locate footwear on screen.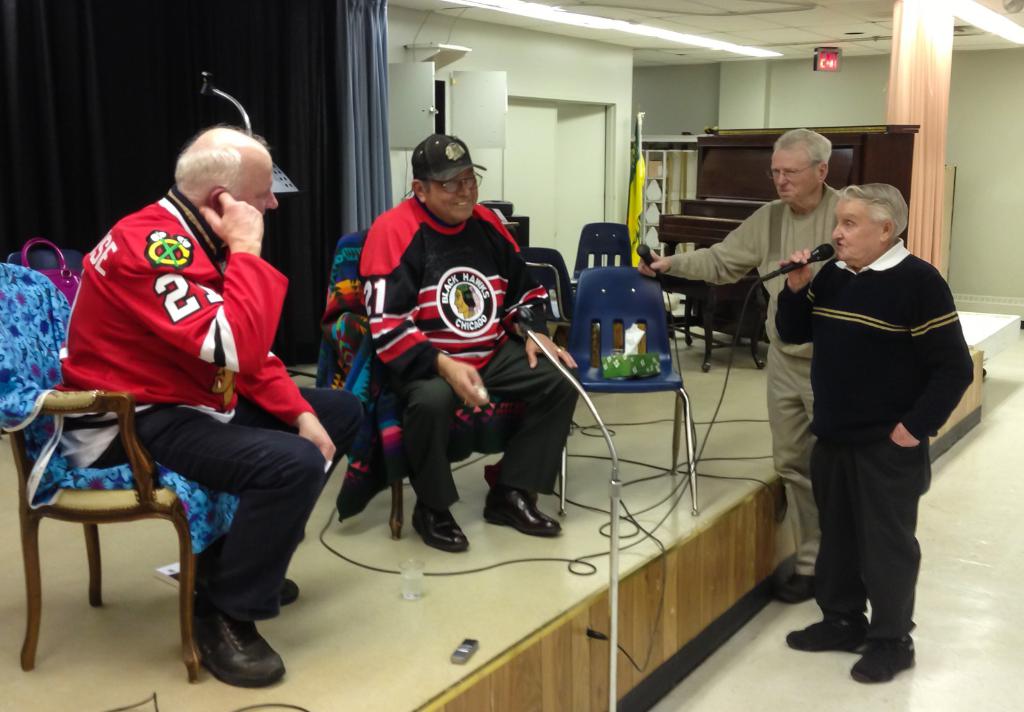
On screen at crop(187, 597, 289, 694).
